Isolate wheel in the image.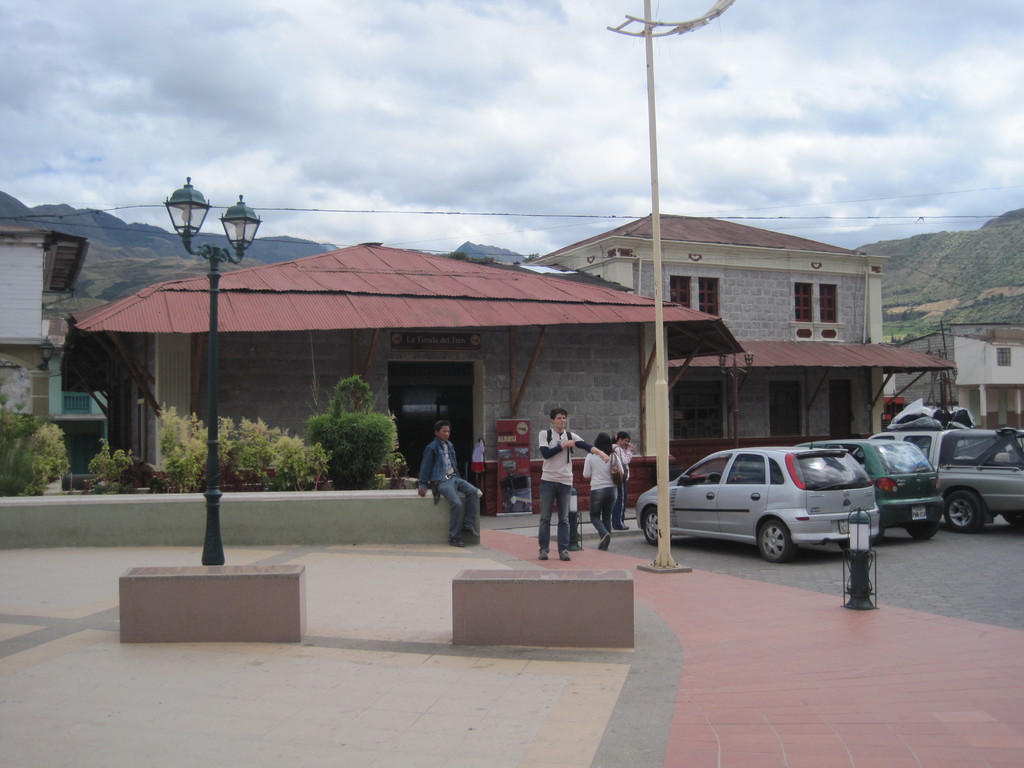
Isolated region: {"left": 644, "top": 508, "right": 673, "bottom": 545}.
